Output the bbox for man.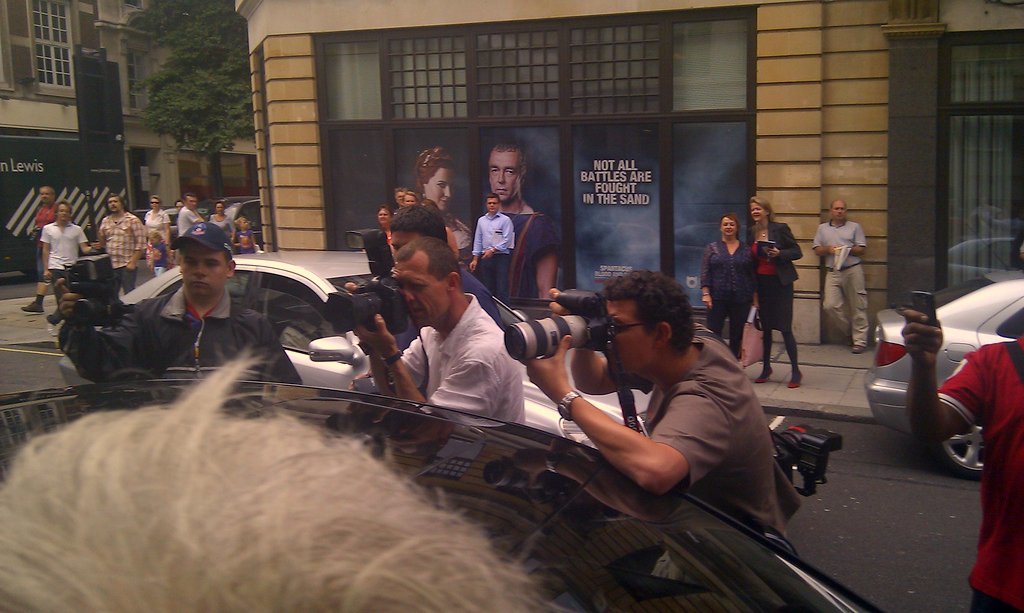
bbox=[334, 240, 527, 432].
